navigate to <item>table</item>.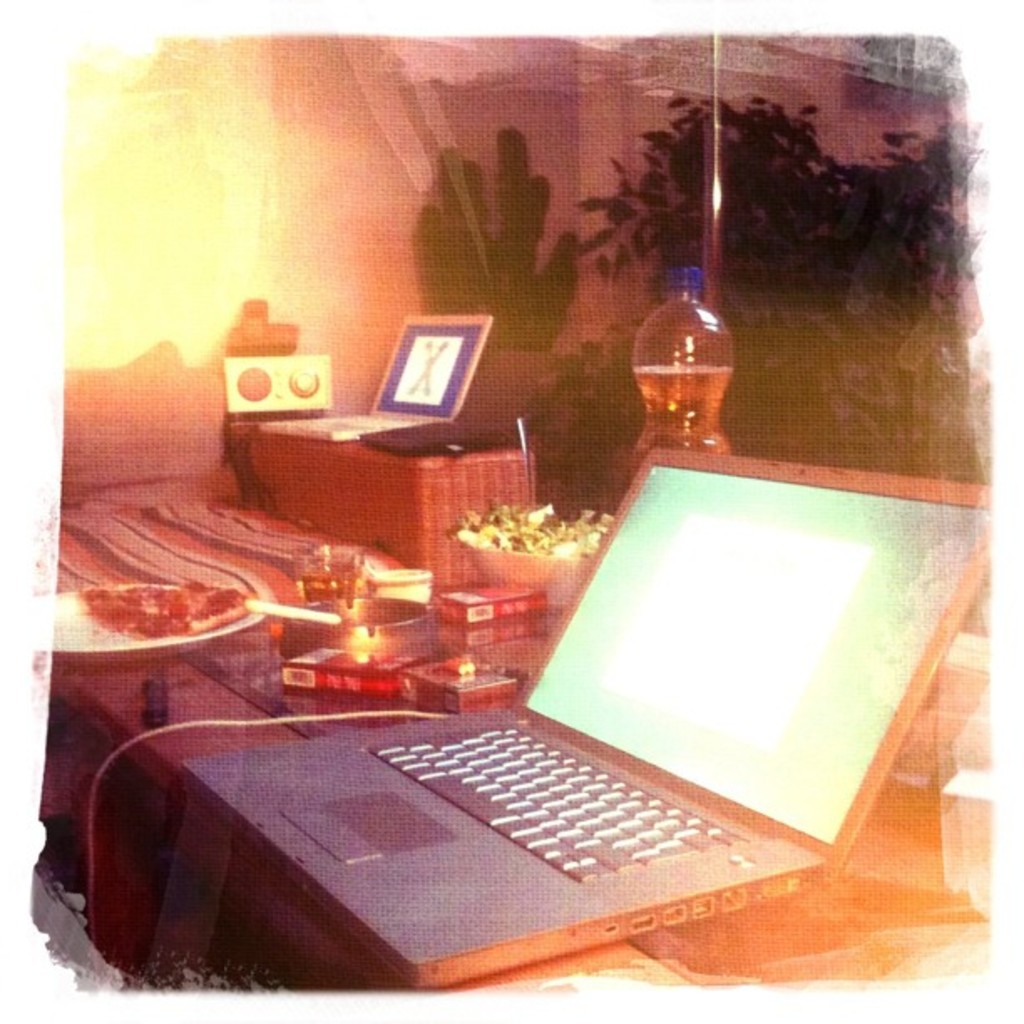
Navigation target: pyautogui.locateOnScreen(54, 465, 999, 1001).
